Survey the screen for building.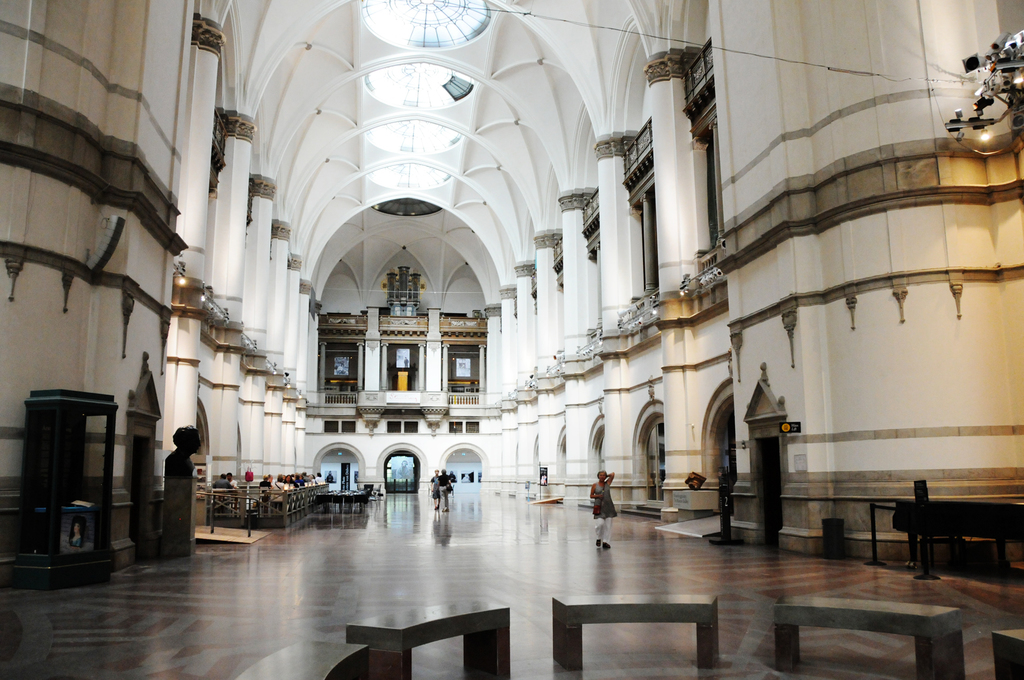
Survey found: (left=0, top=0, right=1023, bottom=679).
